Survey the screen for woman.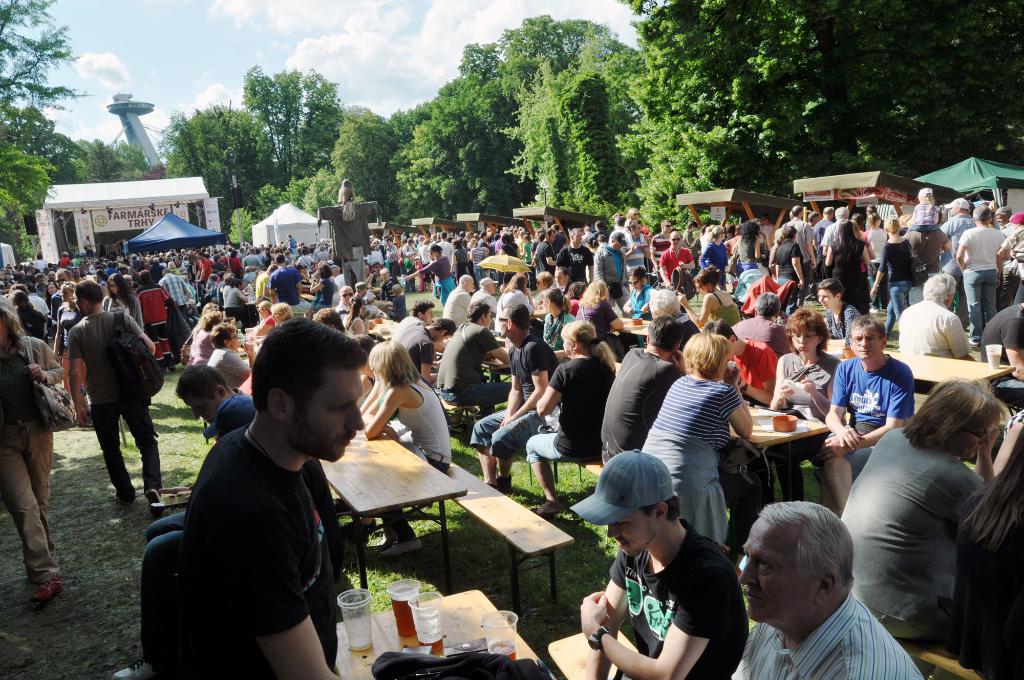
Survey found: [365,340,452,566].
